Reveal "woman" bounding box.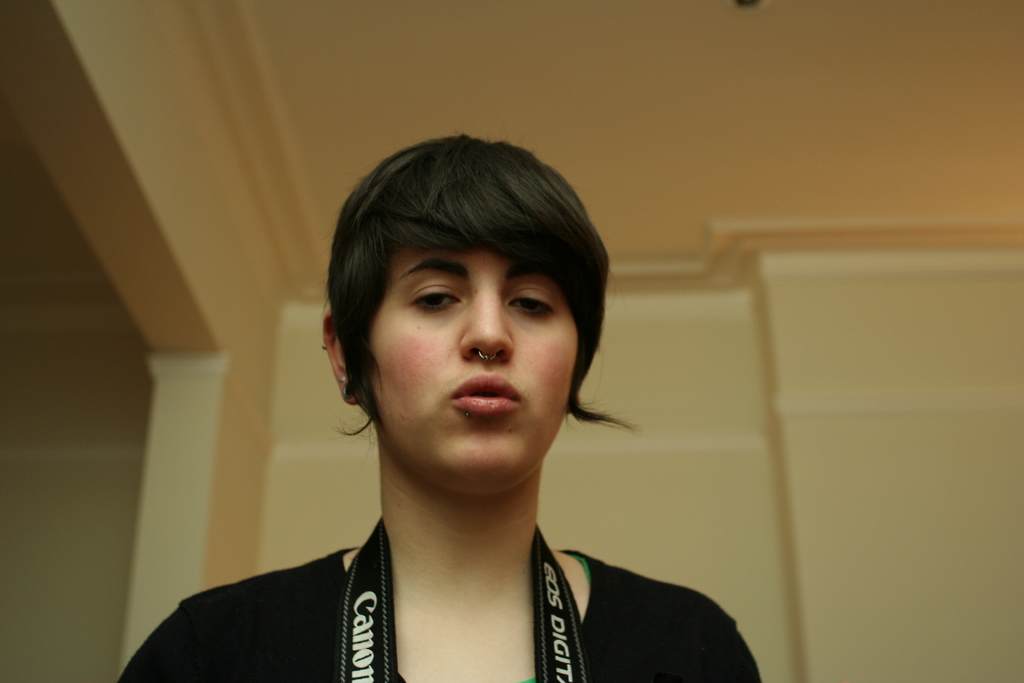
Revealed: [143, 135, 751, 672].
